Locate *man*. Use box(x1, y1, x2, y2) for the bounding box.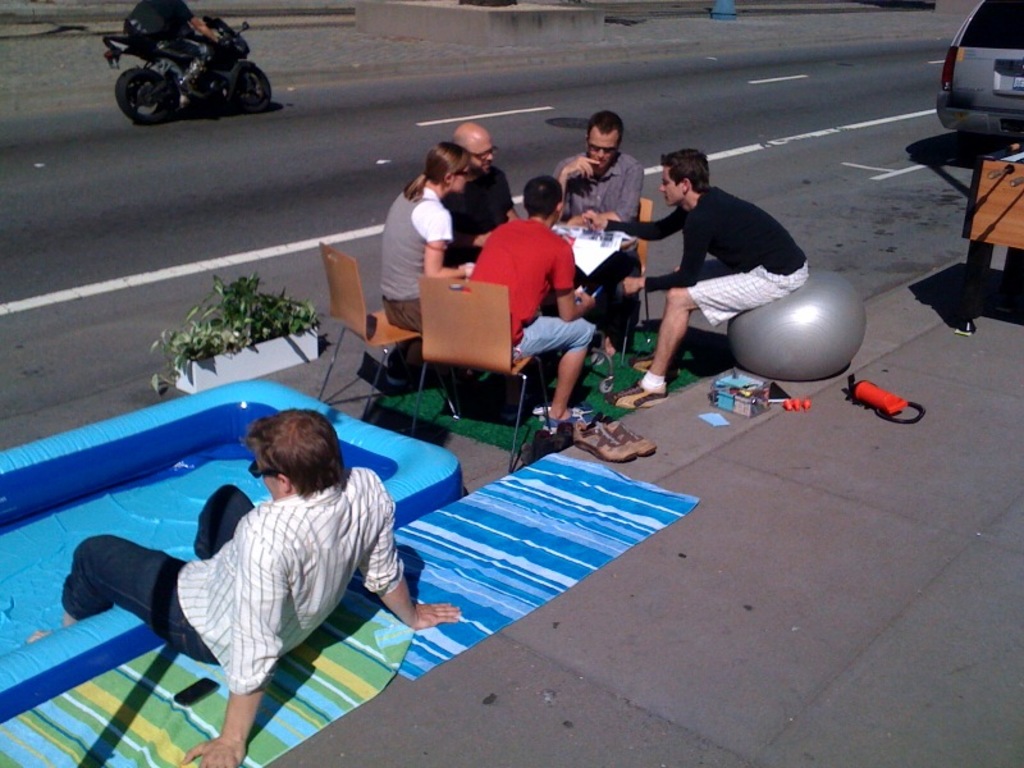
box(457, 166, 604, 430).
